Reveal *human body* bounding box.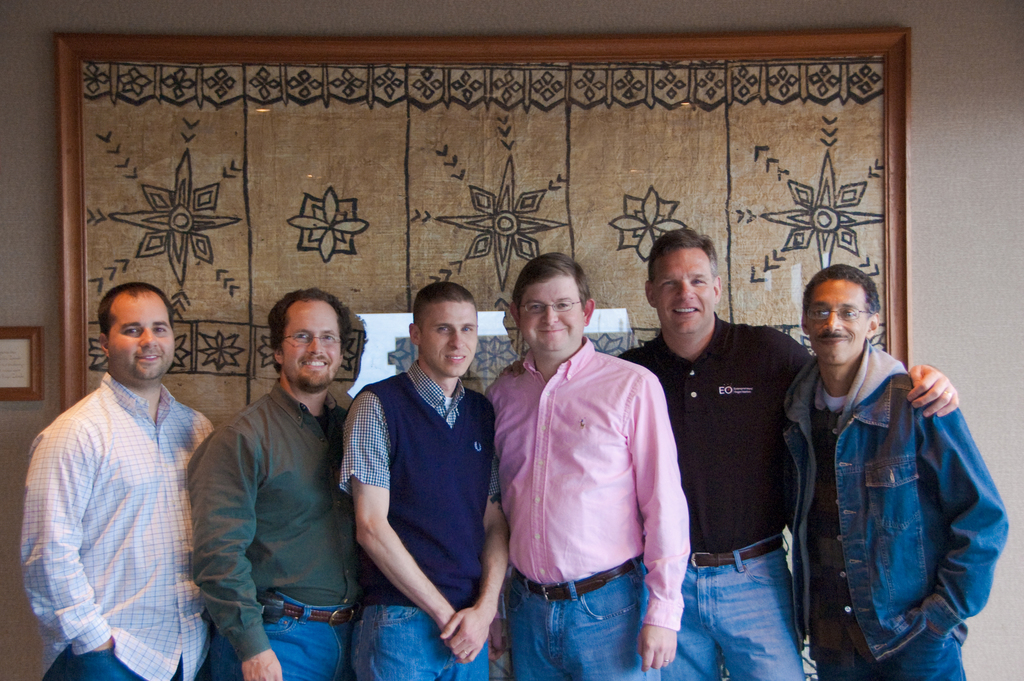
Revealed: Rect(479, 336, 692, 680).
